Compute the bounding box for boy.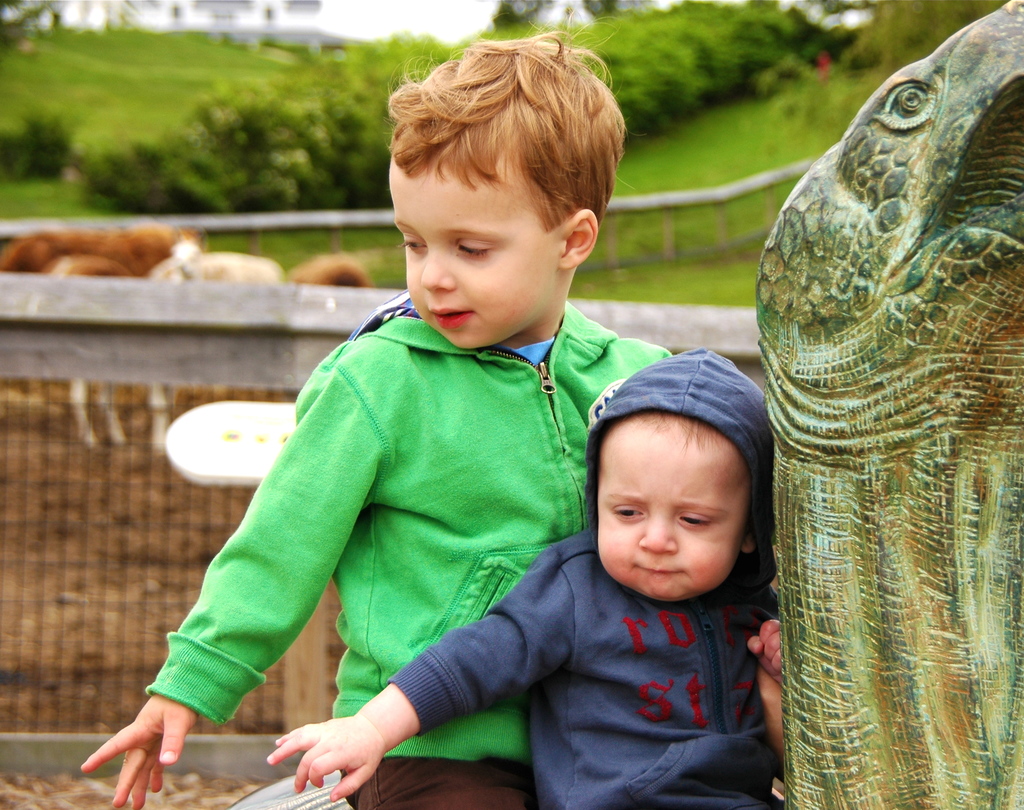
locate(80, 15, 669, 806).
